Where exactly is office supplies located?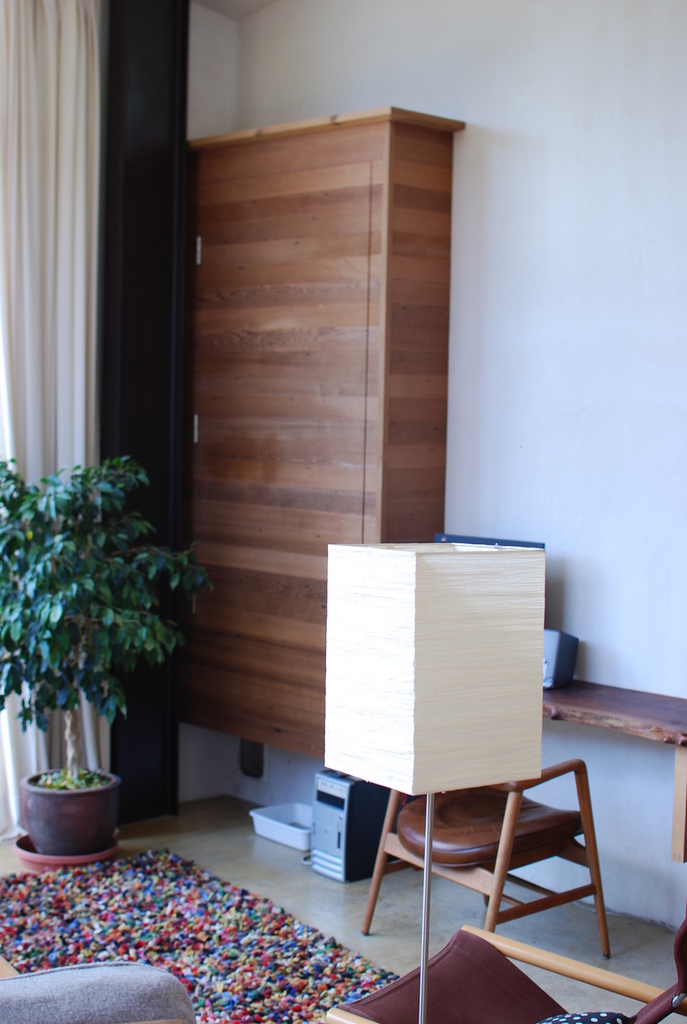
Its bounding box is 321 929 673 1023.
